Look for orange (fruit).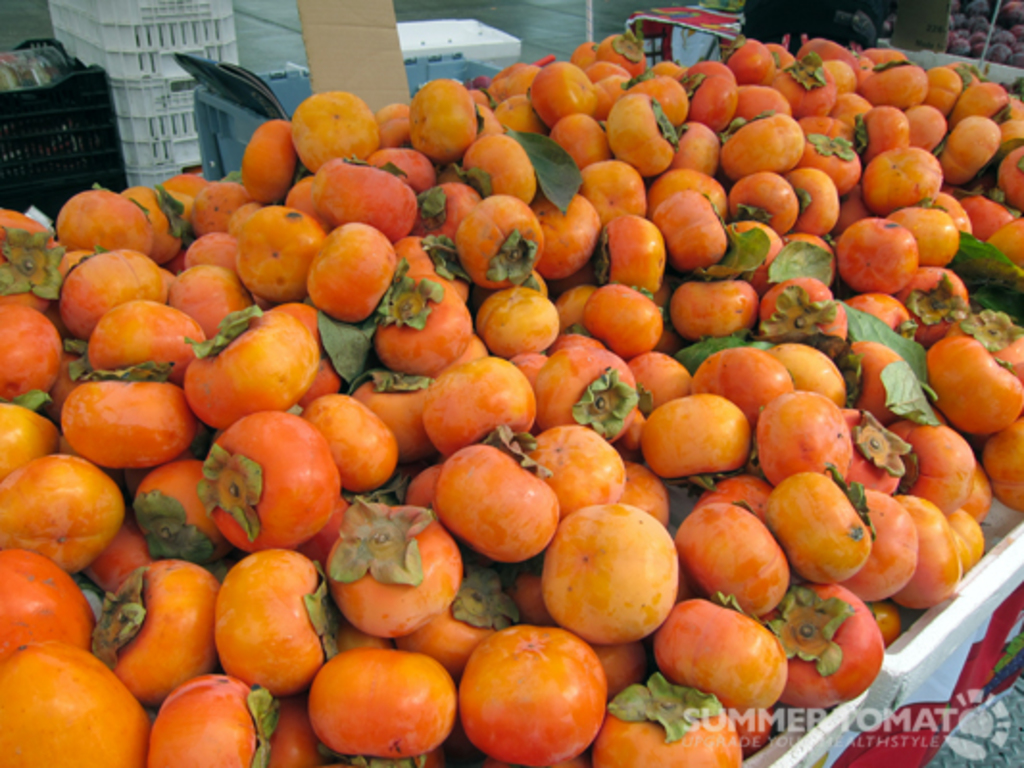
Found: {"x1": 903, "y1": 492, "x2": 953, "y2": 593}.
